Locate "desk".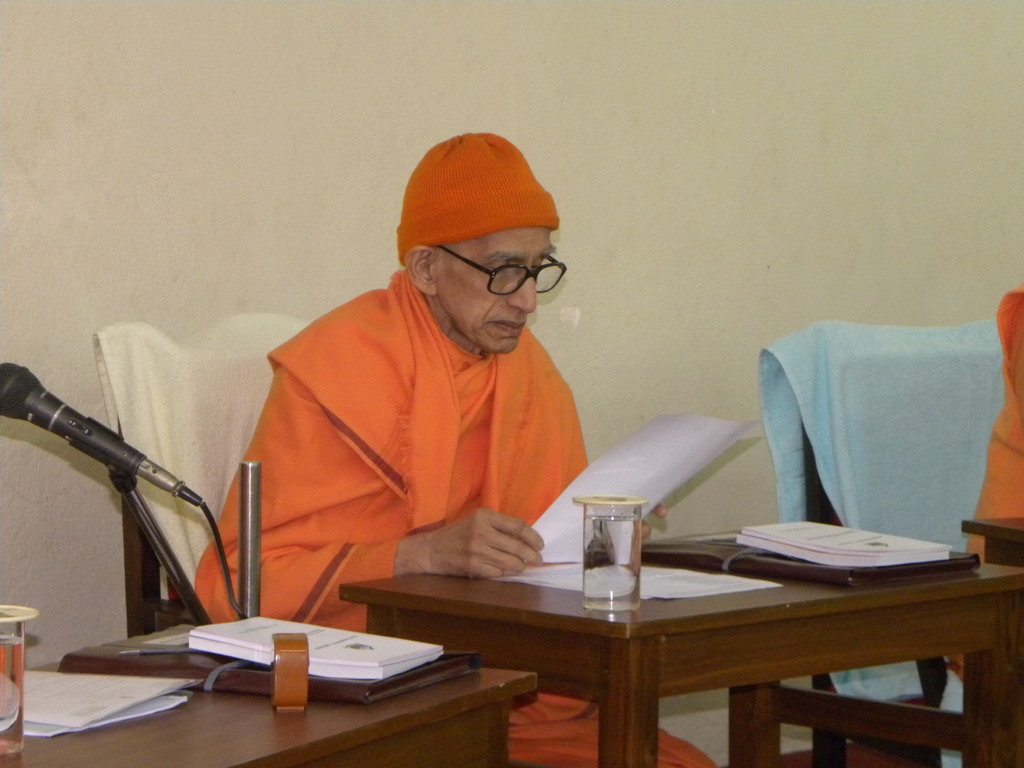
Bounding box: bbox=(344, 534, 1023, 760).
